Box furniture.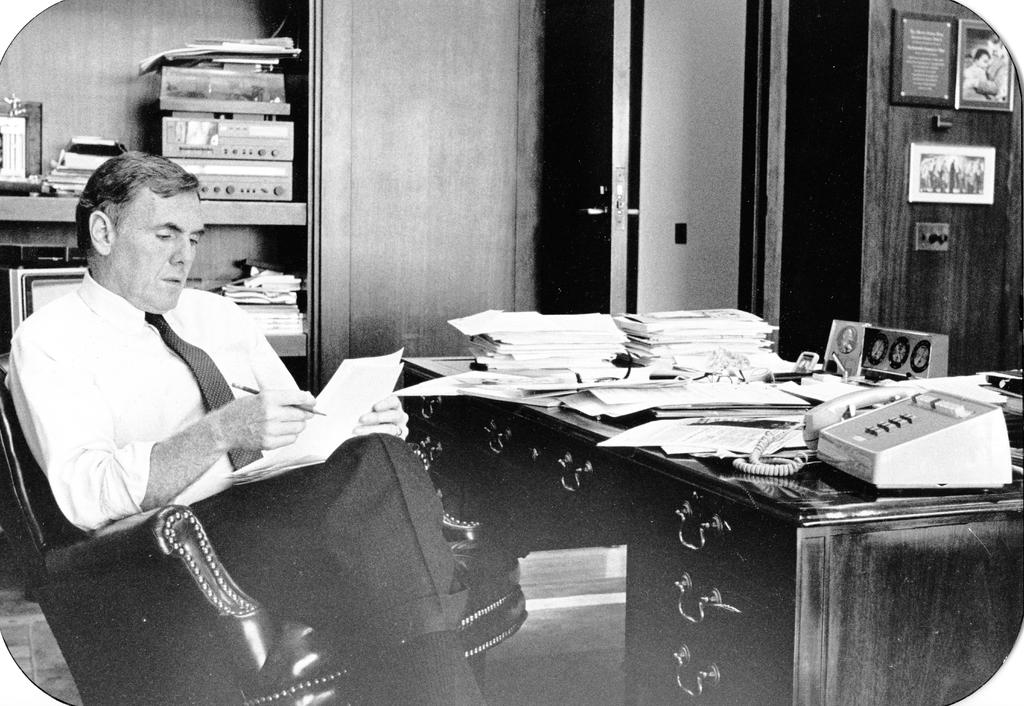
left=399, top=354, right=1023, bottom=704.
